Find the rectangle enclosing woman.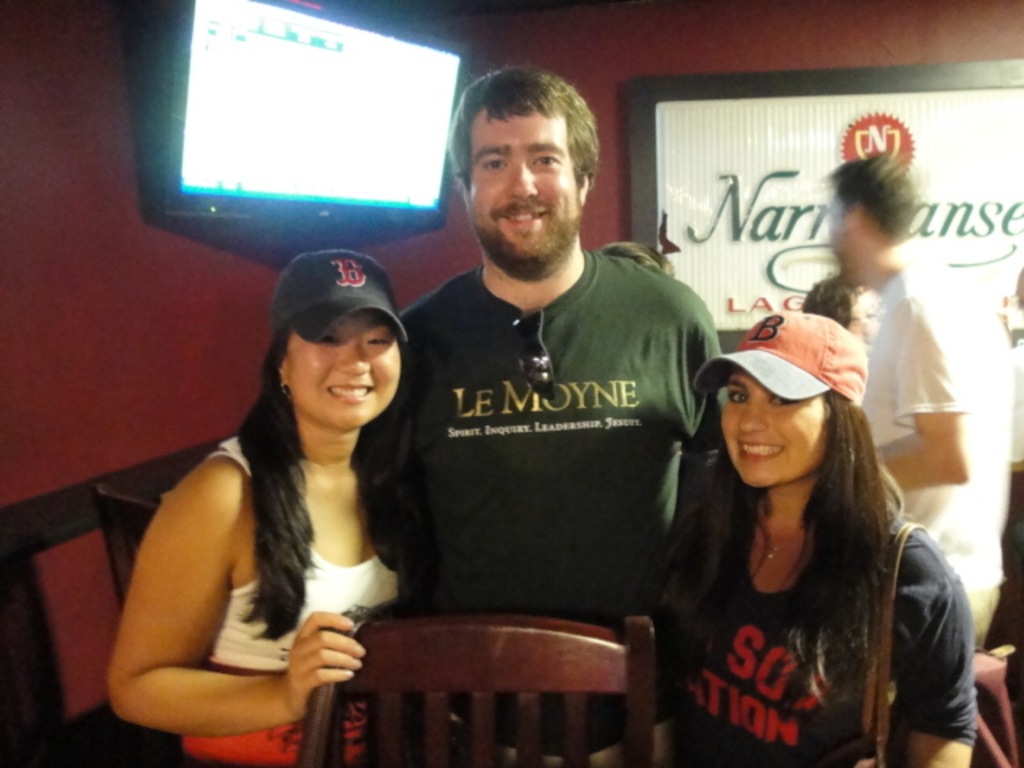
[x1=107, y1=250, x2=410, y2=766].
